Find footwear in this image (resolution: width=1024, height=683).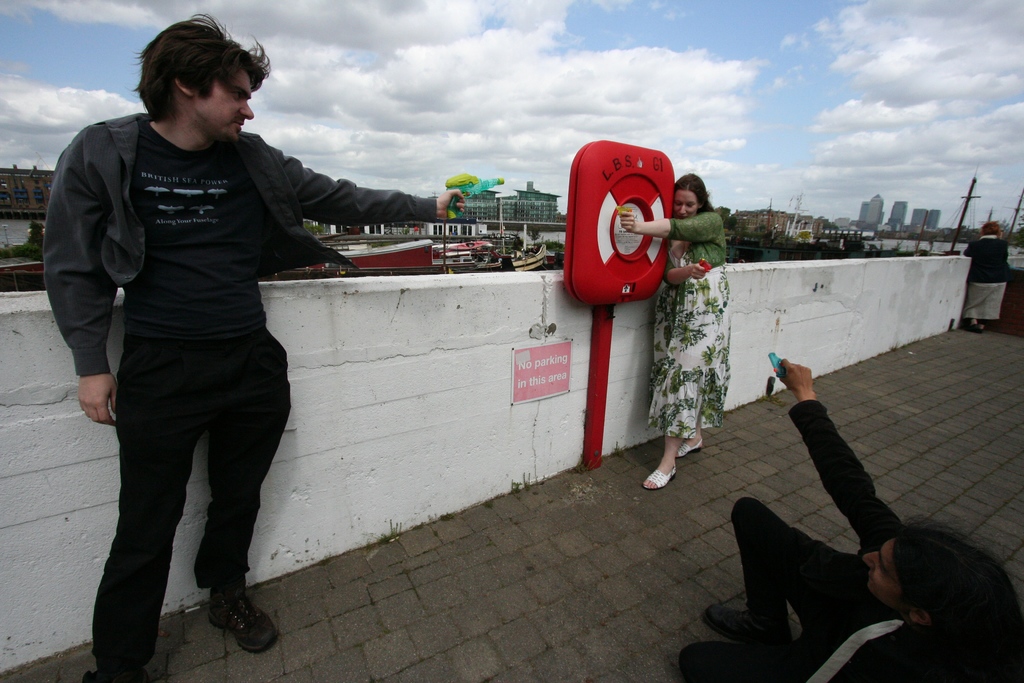
{"x1": 212, "y1": 586, "x2": 283, "y2": 647}.
